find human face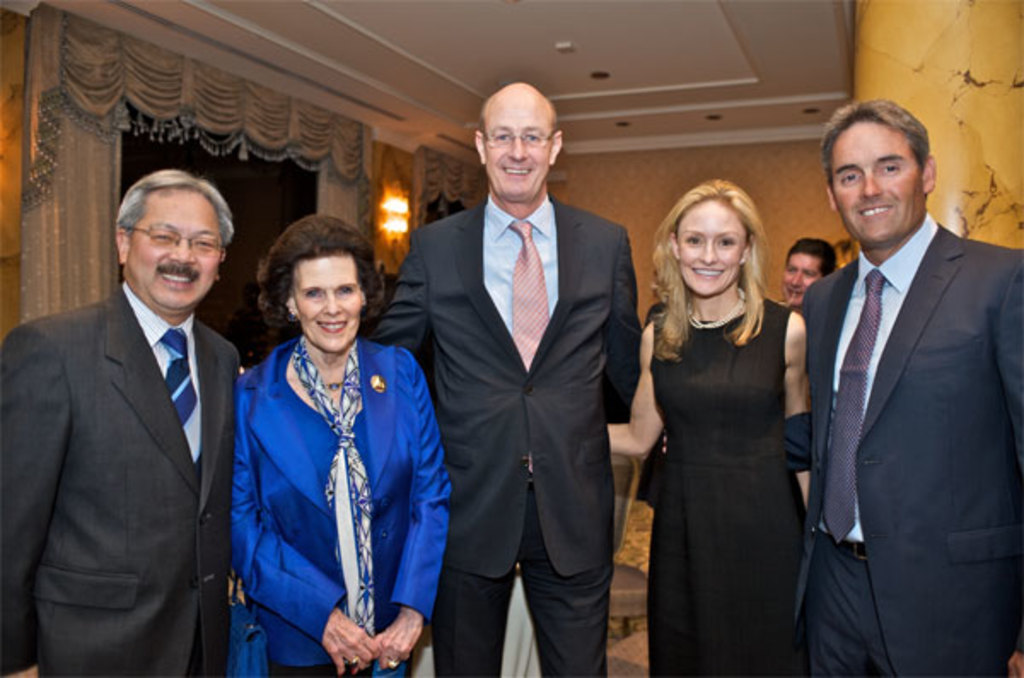
rect(828, 114, 927, 246)
